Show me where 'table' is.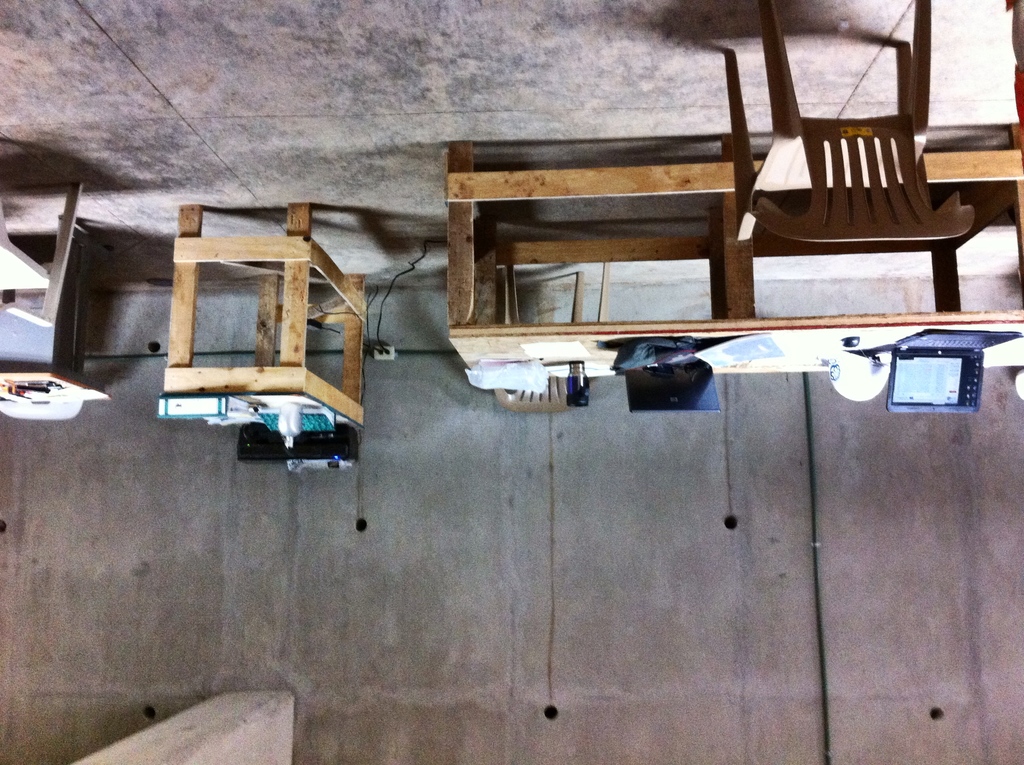
'table' is at <box>159,204,362,448</box>.
